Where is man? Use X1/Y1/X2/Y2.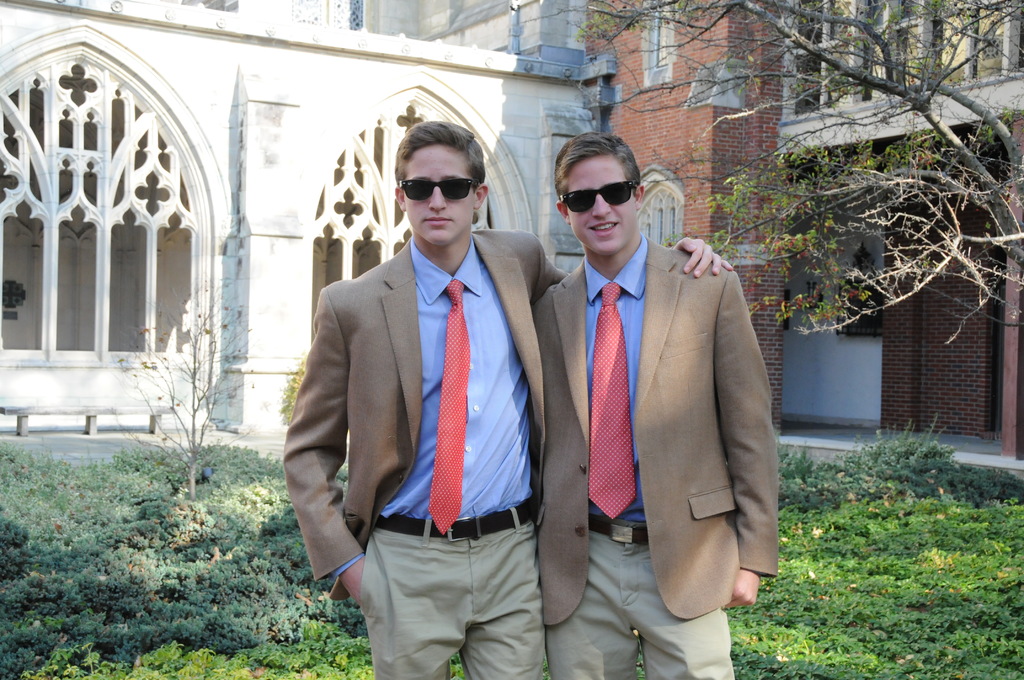
282/120/735/679.
